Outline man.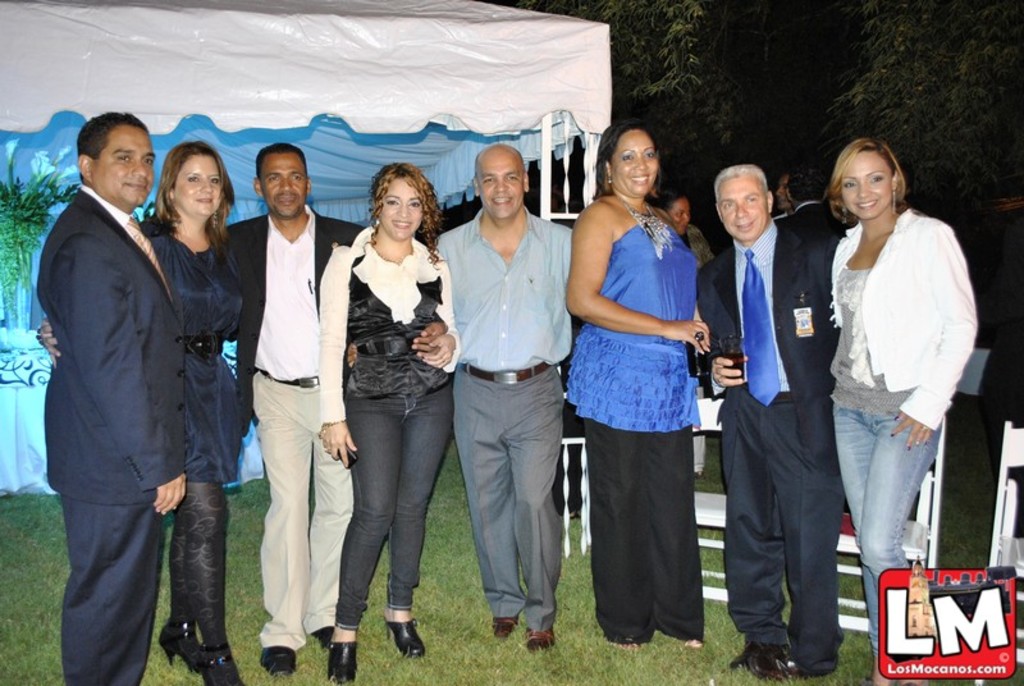
Outline: [224,143,449,676].
